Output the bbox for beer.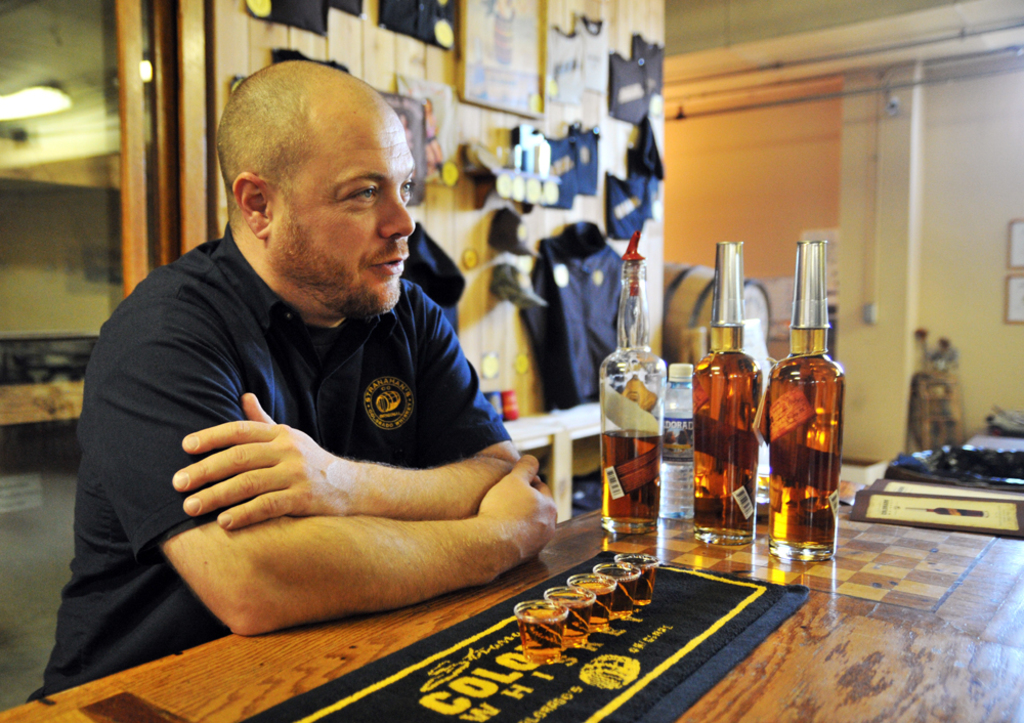
598:558:639:618.
